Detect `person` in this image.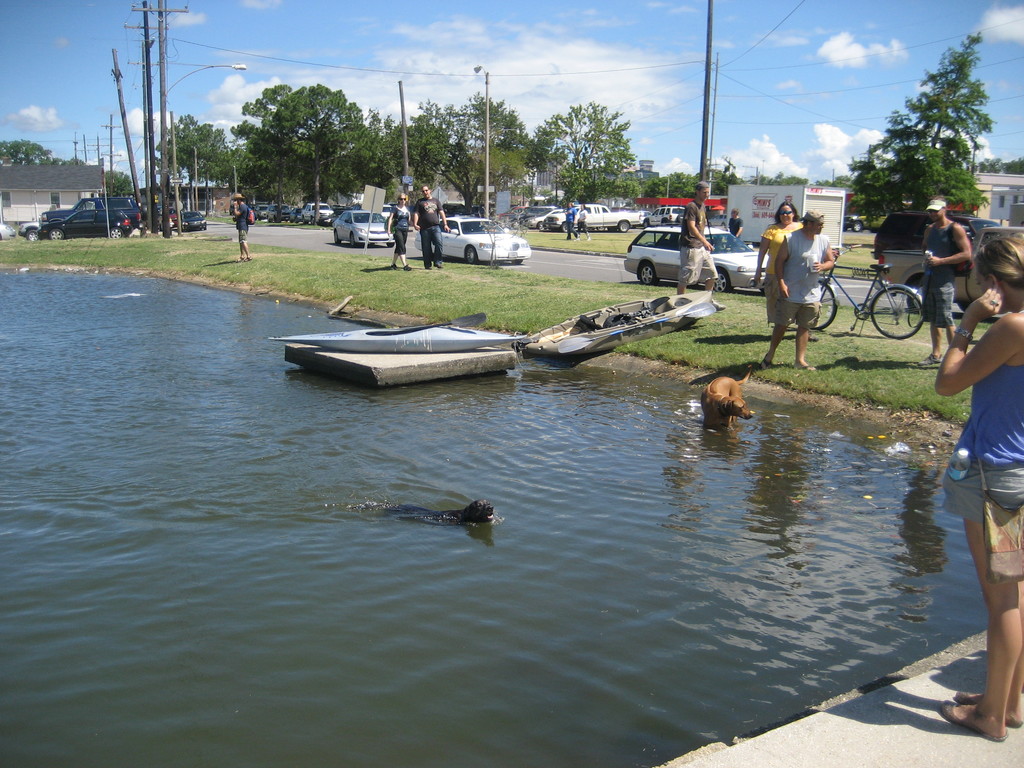
Detection: [x1=227, y1=193, x2=252, y2=256].
